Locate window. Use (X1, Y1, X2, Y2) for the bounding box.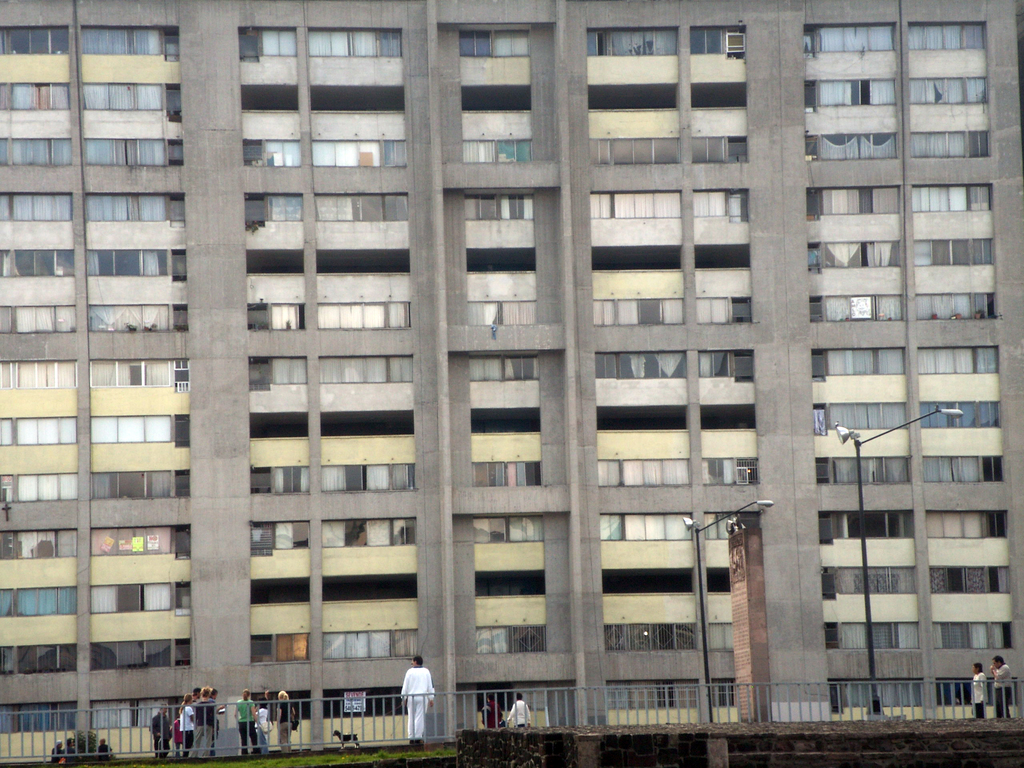
(321, 516, 414, 543).
